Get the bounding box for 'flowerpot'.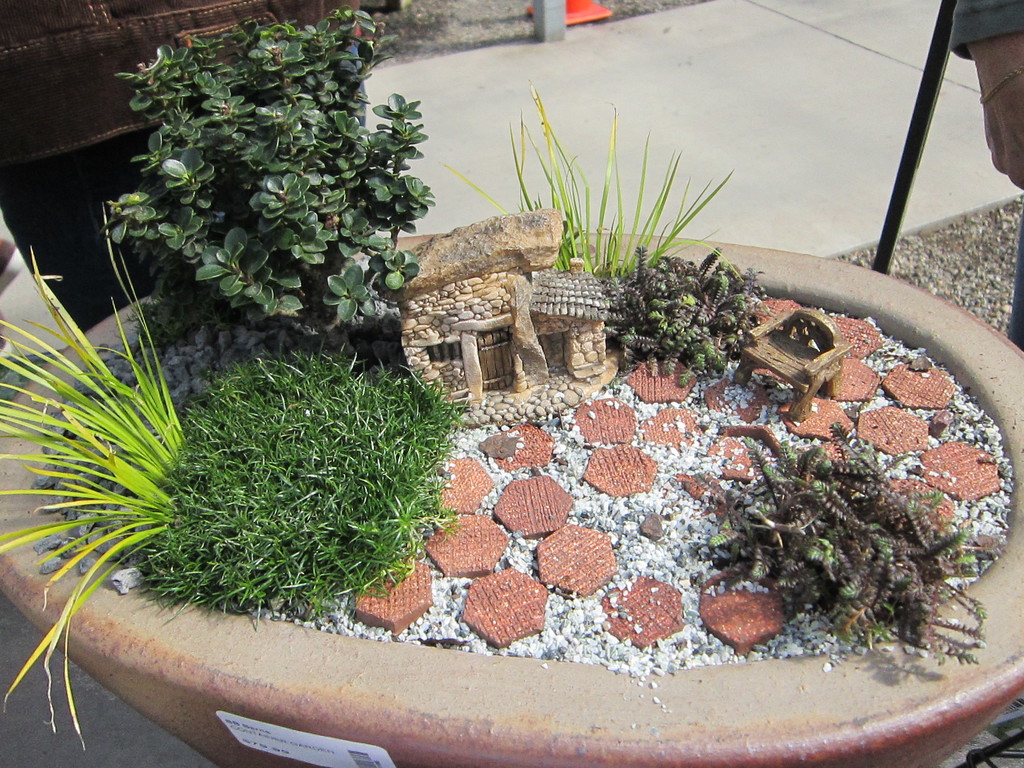
box(0, 228, 1023, 767).
